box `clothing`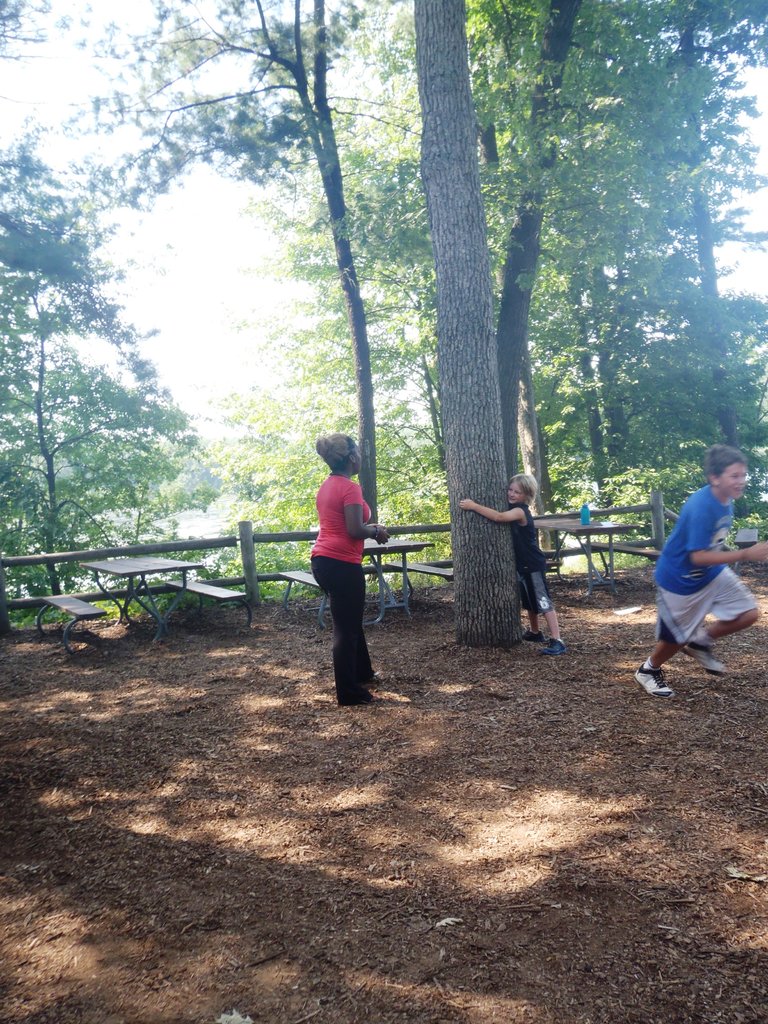
region(317, 429, 356, 465)
